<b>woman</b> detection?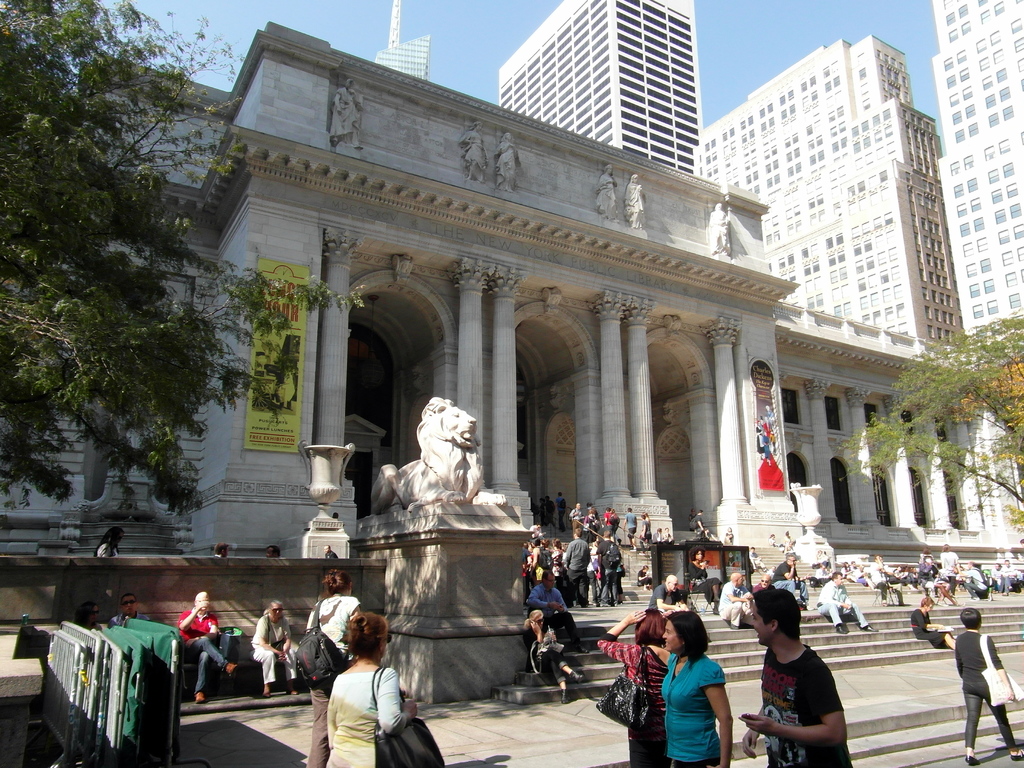
crop(72, 600, 100, 629)
